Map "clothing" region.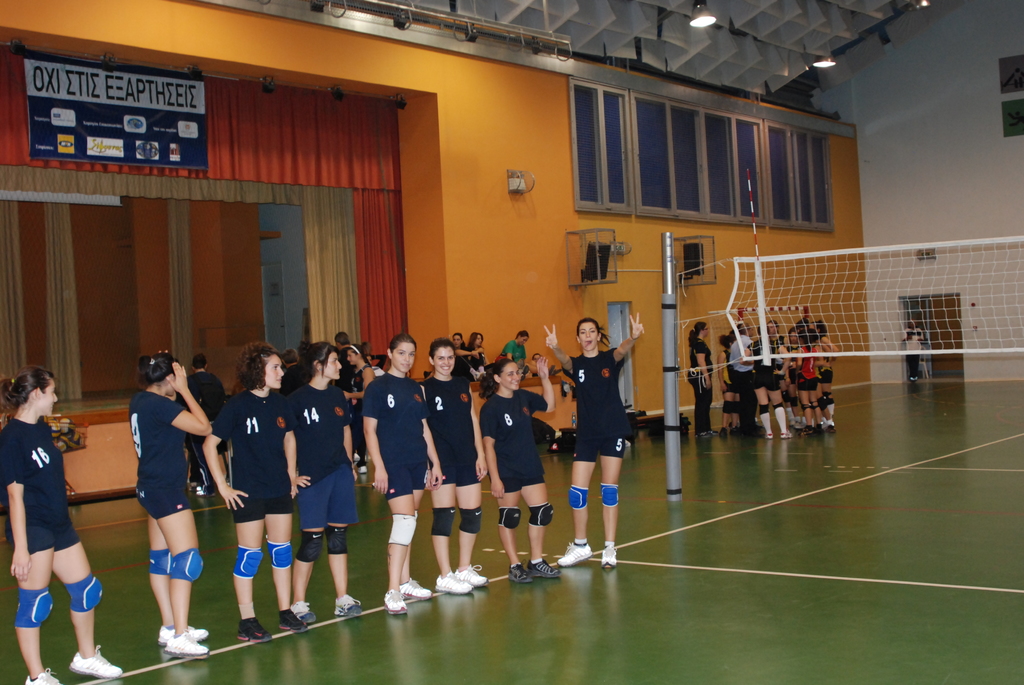
Mapped to crop(725, 331, 755, 431).
